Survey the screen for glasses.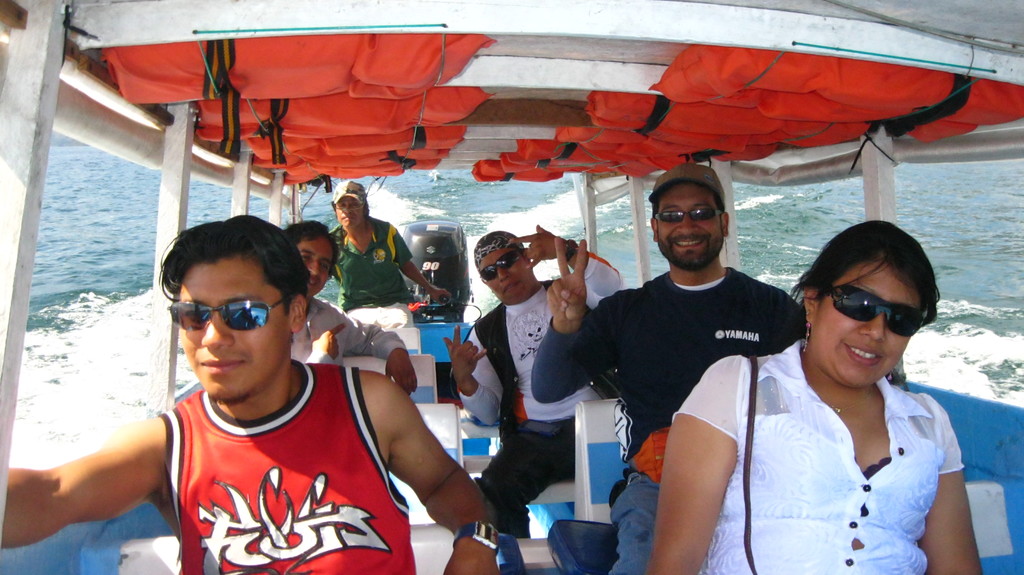
Survey found: left=479, top=247, right=528, bottom=282.
